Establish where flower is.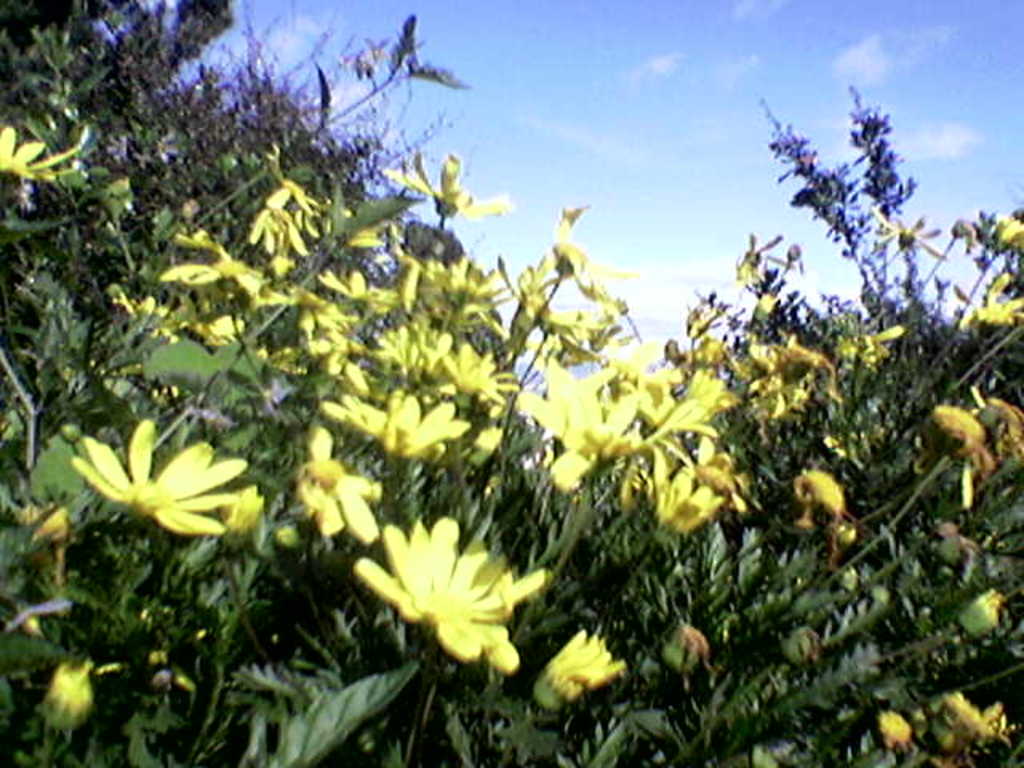
Established at box=[37, 656, 107, 738].
